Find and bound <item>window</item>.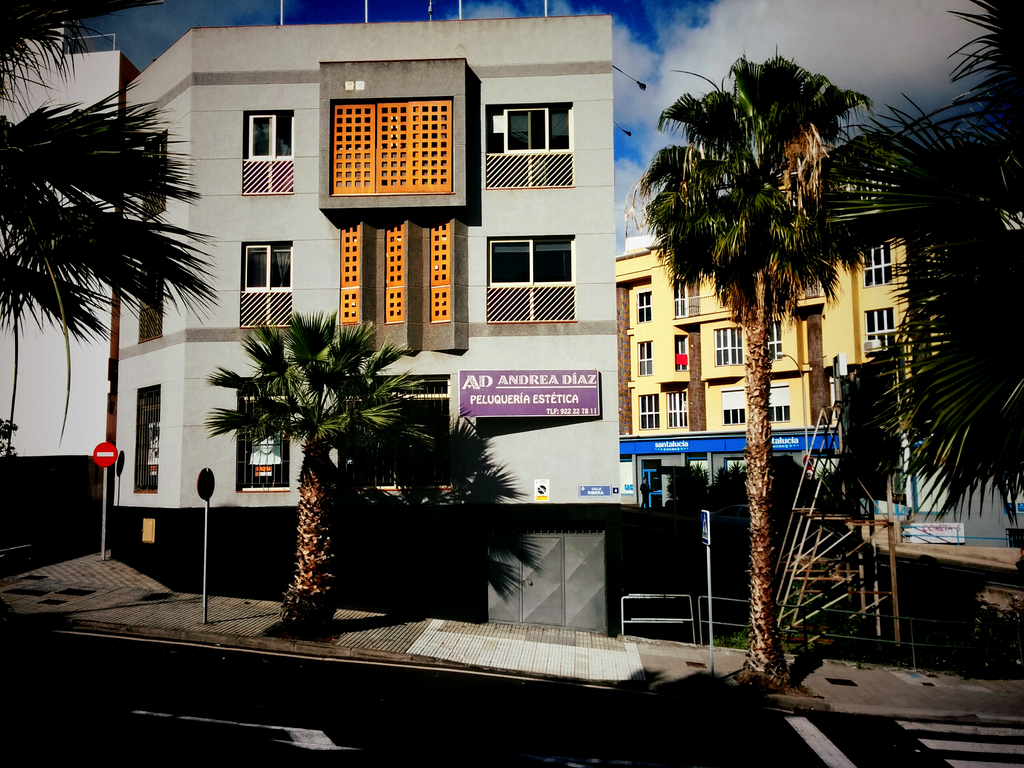
Bound: crop(483, 101, 575, 190).
